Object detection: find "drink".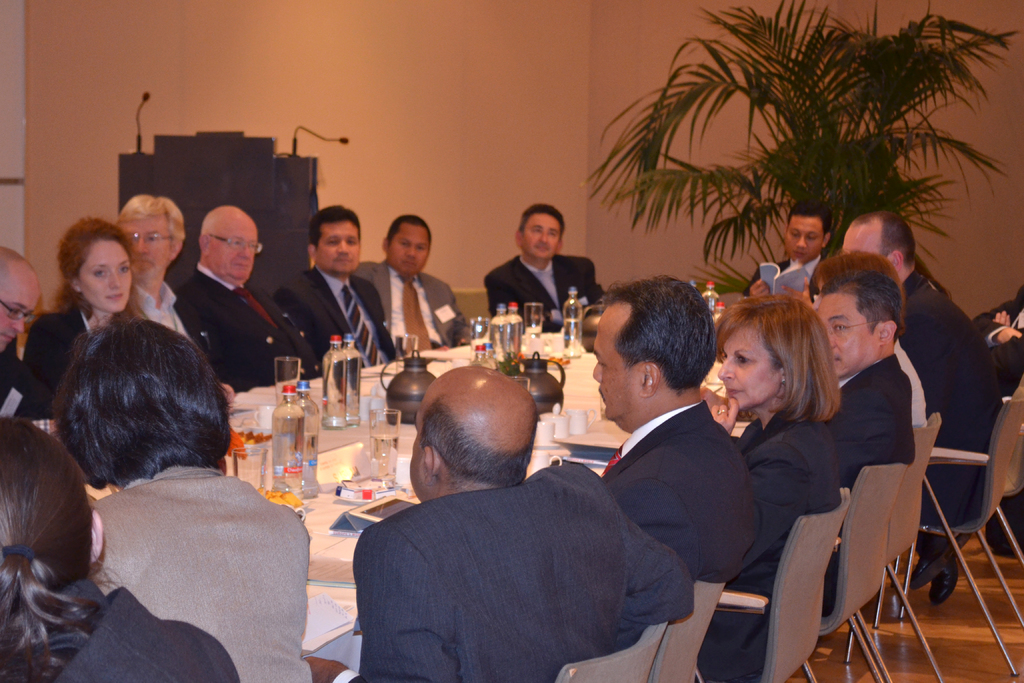
[545, 339, 570, 370].
